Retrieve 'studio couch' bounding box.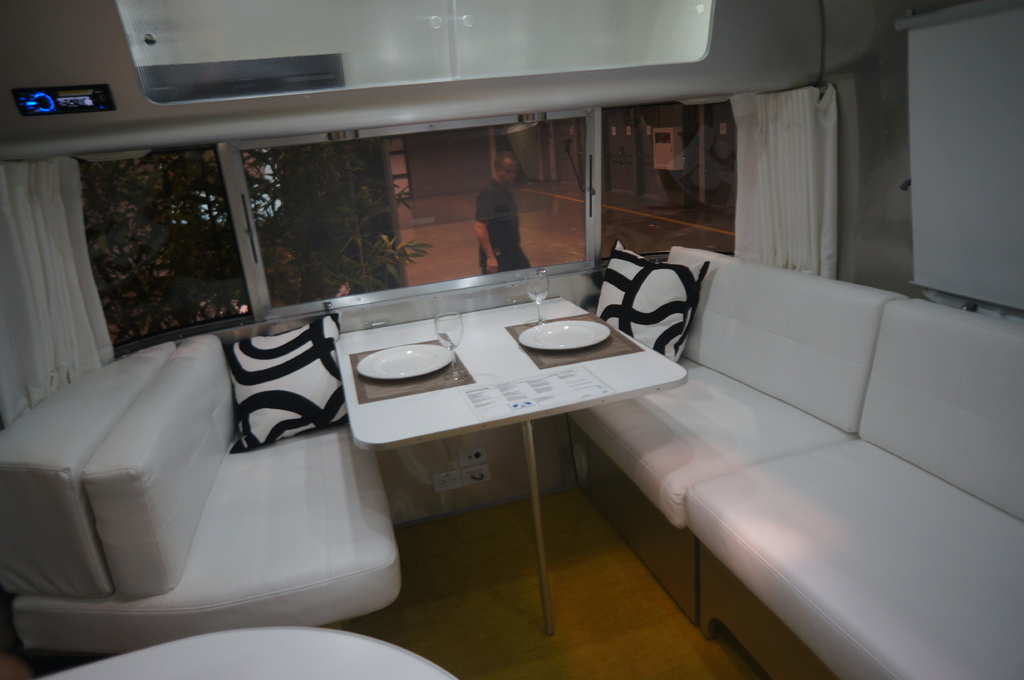
Bounding box: box=[550, 235, 1023, 679].
